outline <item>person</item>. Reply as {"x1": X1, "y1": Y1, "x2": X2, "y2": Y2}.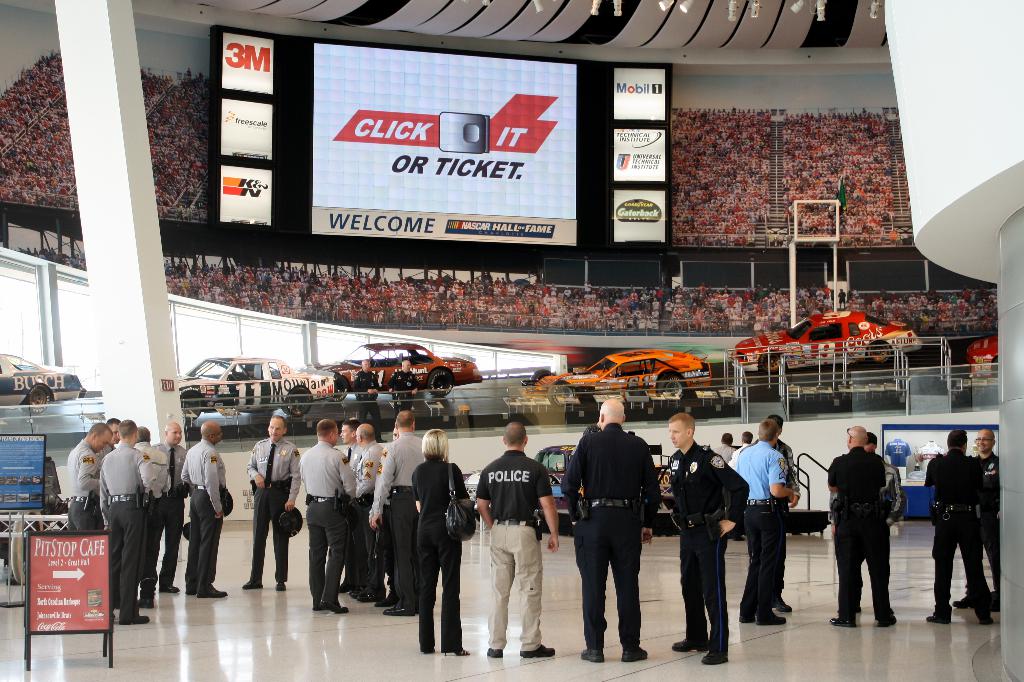
{"x1": 840, "y1": 430, "x2": 909, "y2": 638}.
